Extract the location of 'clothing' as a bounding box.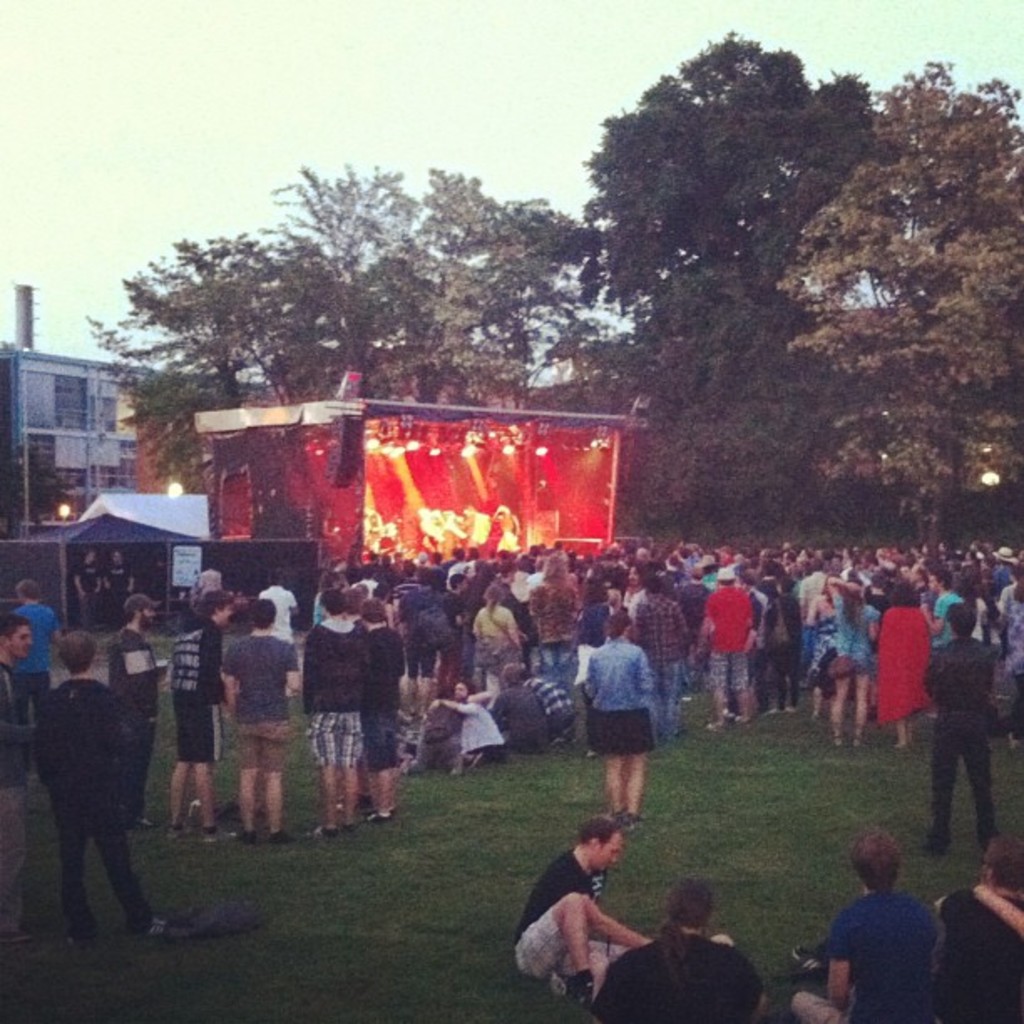
box=[939, 892, 1022, 1022].
